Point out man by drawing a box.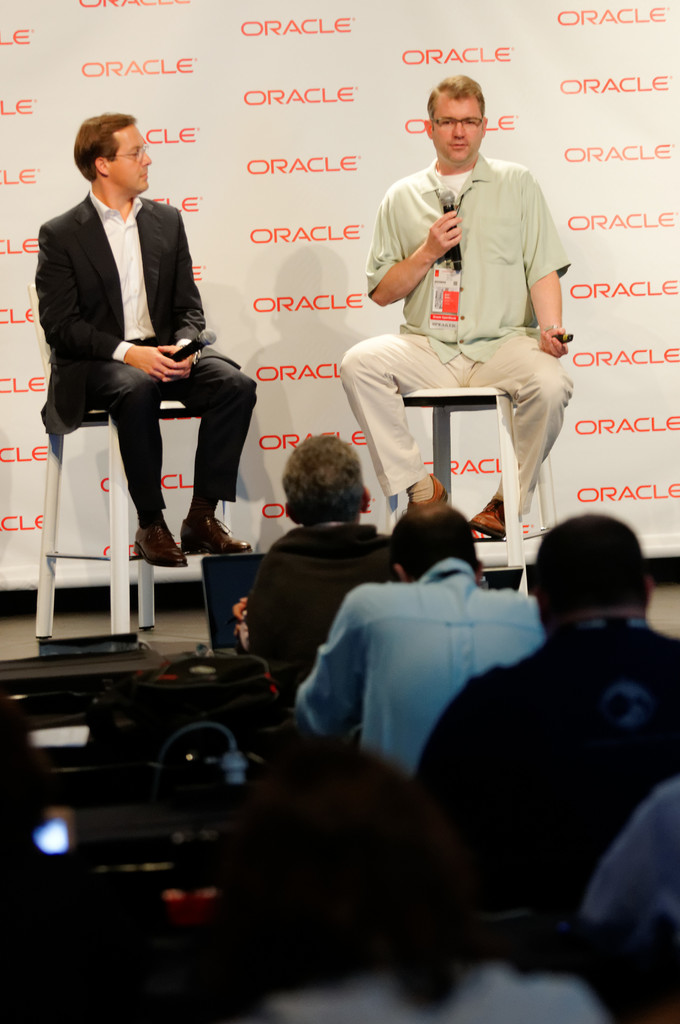
279 500 553 778.
